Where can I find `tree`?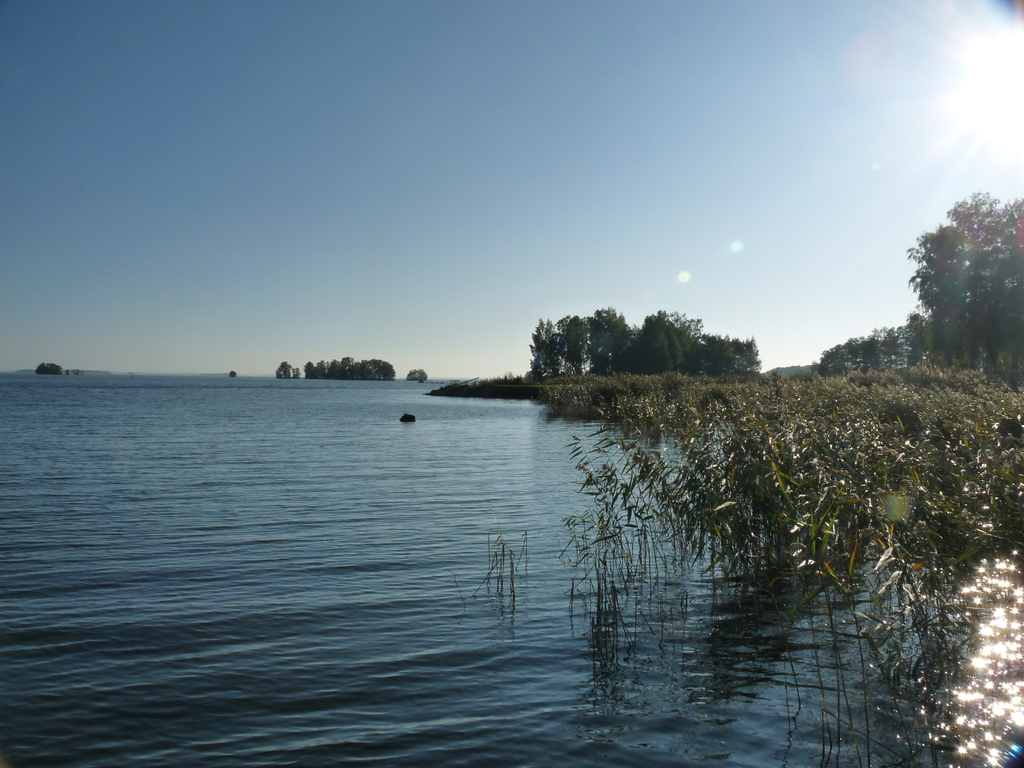
You can find it at rect(909, 172, 1018, 378).
